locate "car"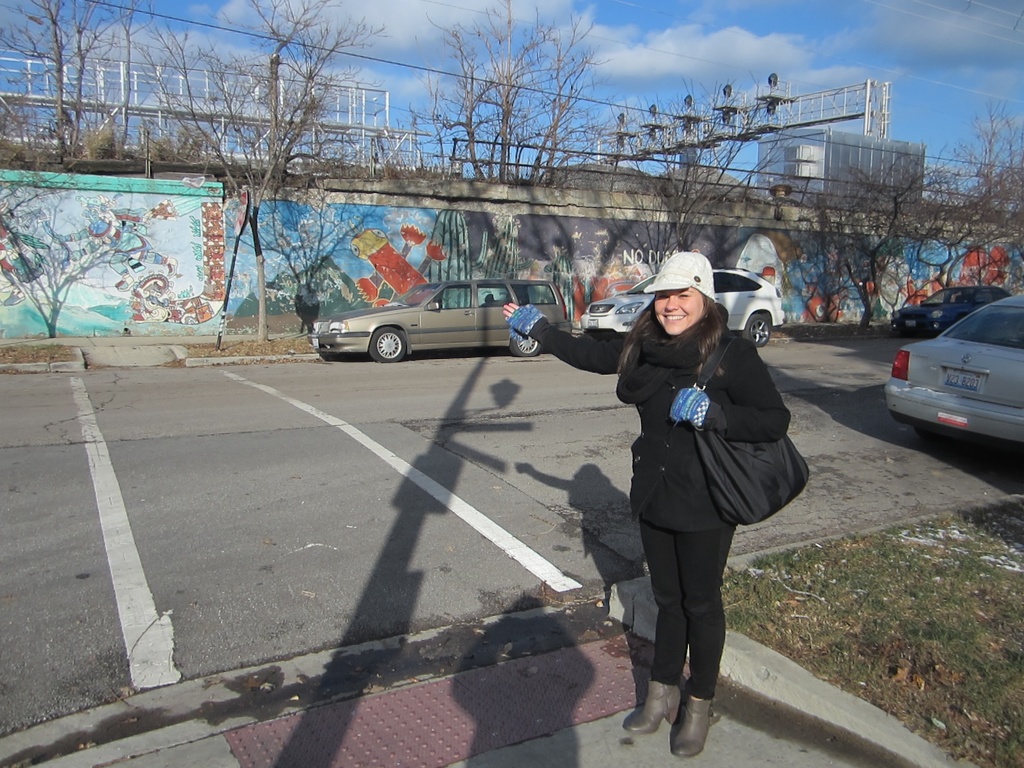
890 285 1015 339
